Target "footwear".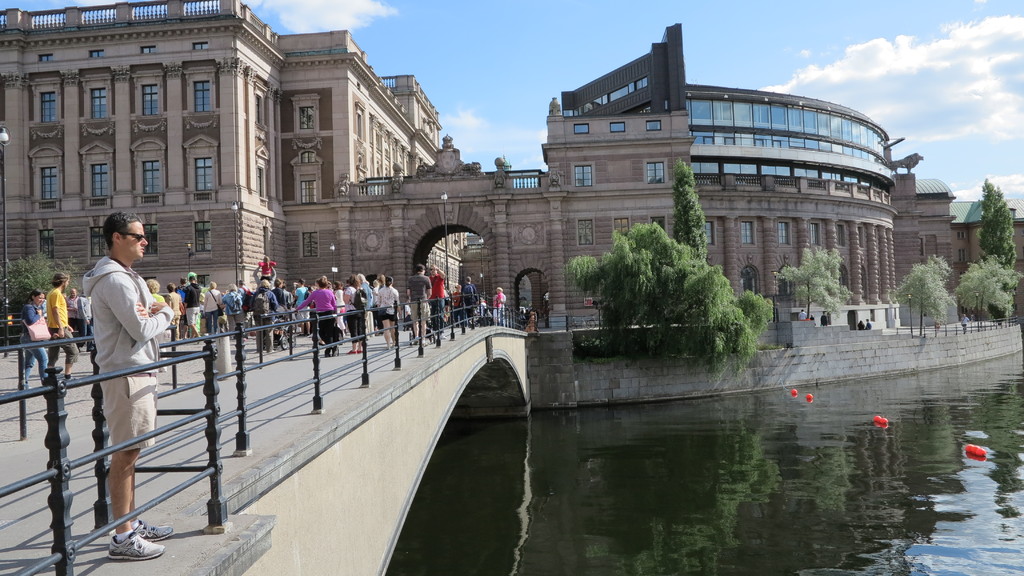
Target region: {"x1": 65, "y1": 374, "x2": 70, "y2": 382}.
